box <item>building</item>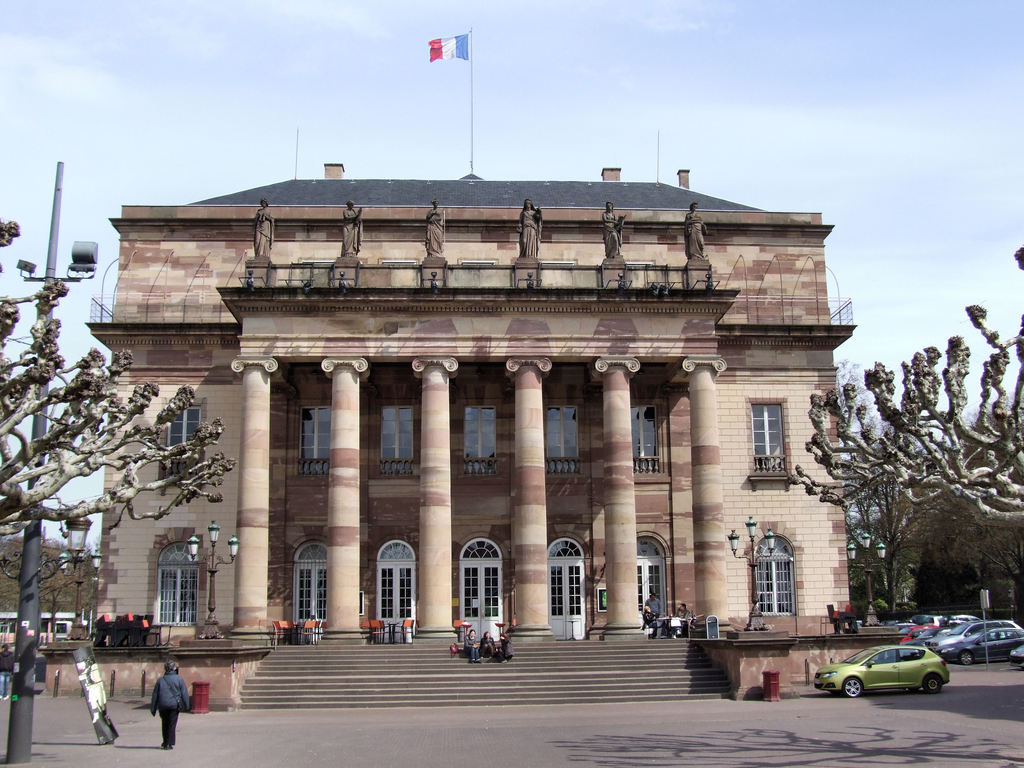
locate(50, 21, 915, 656)
